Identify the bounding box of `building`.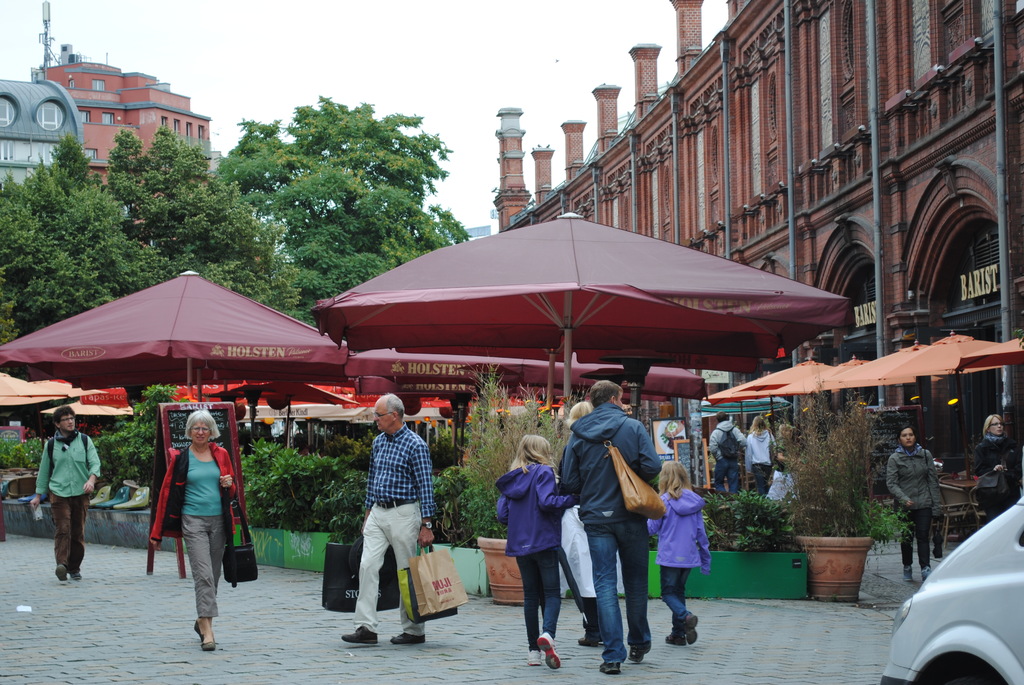
Rect(41, 58, 230, 173).
